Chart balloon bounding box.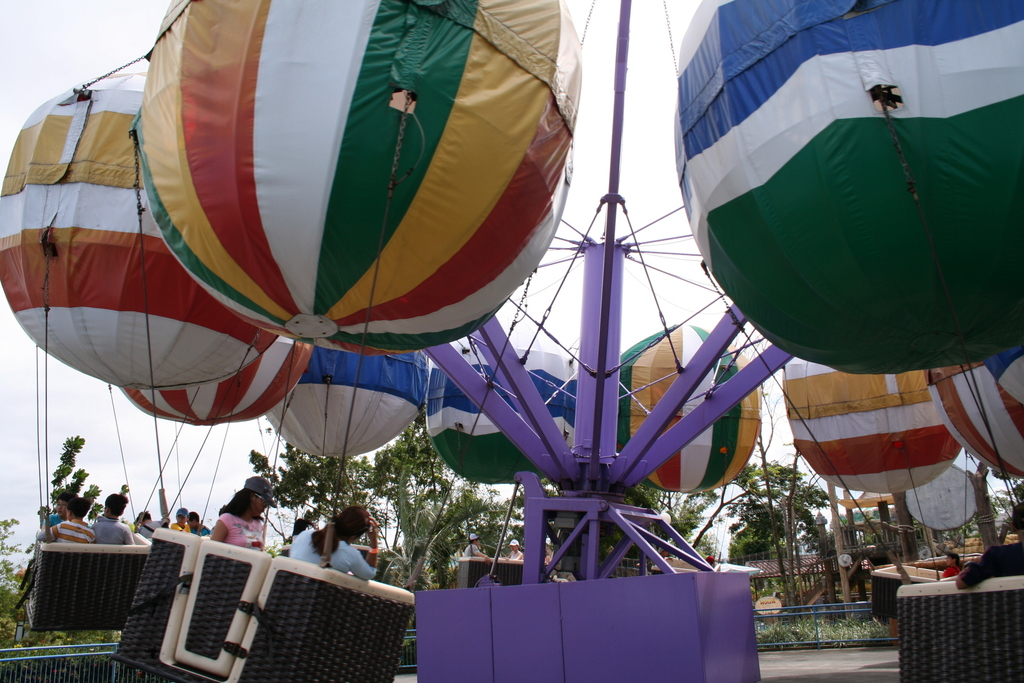
Charted: 427/347/582/486.
